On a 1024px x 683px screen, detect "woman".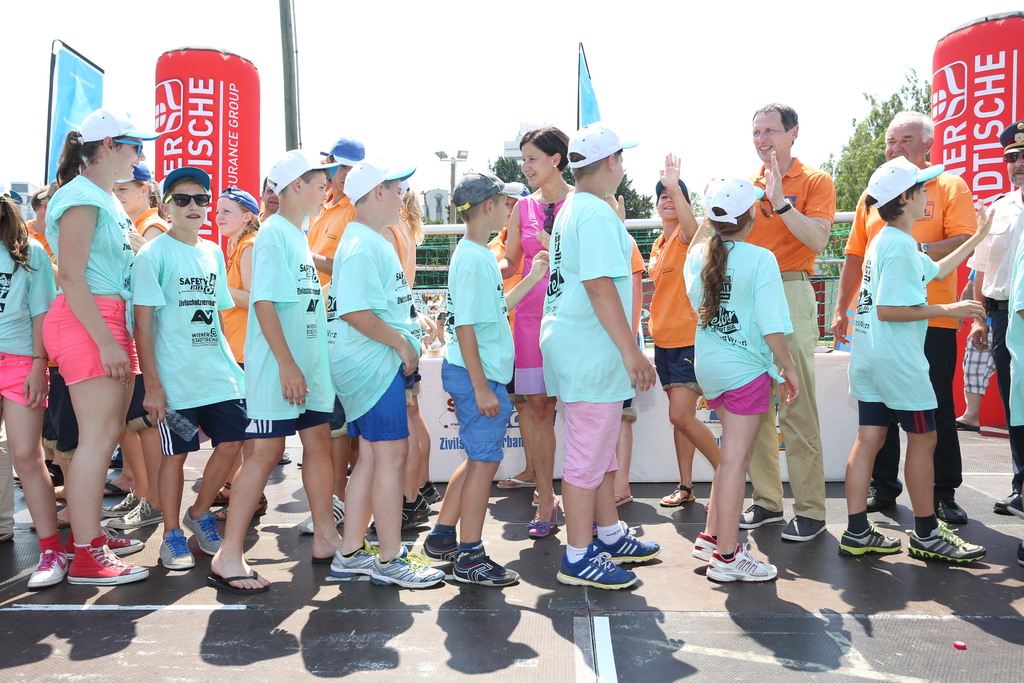
box=[106, 162, 172, 525].
